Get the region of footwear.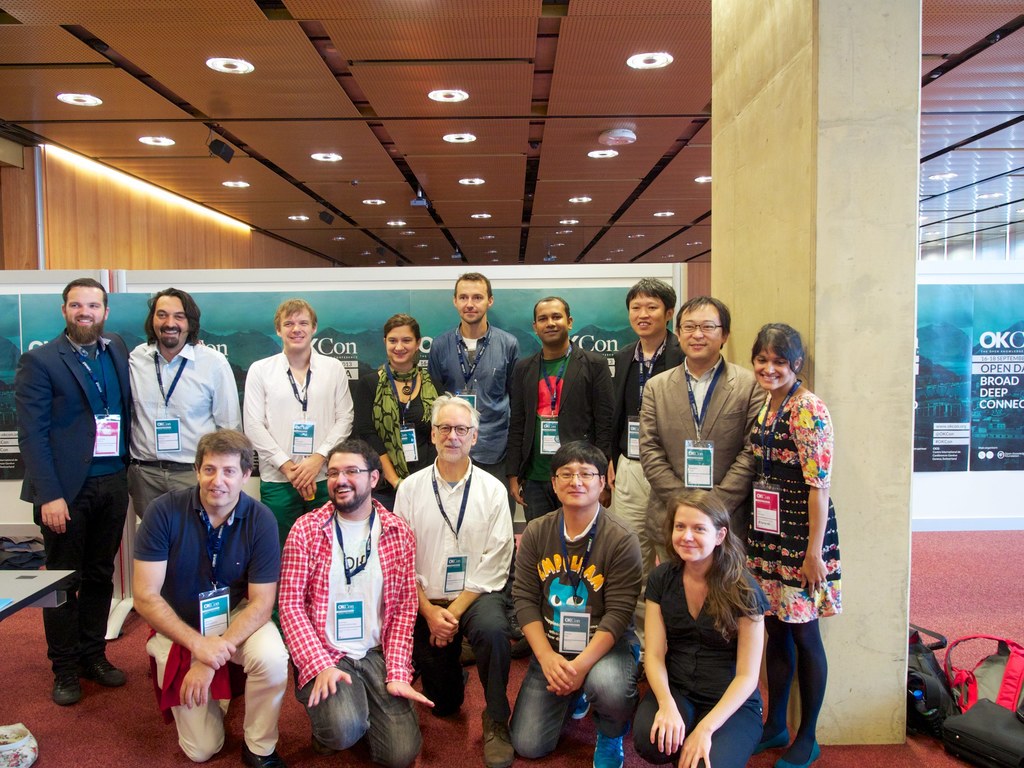
box=[750, 707, 804, 755].
